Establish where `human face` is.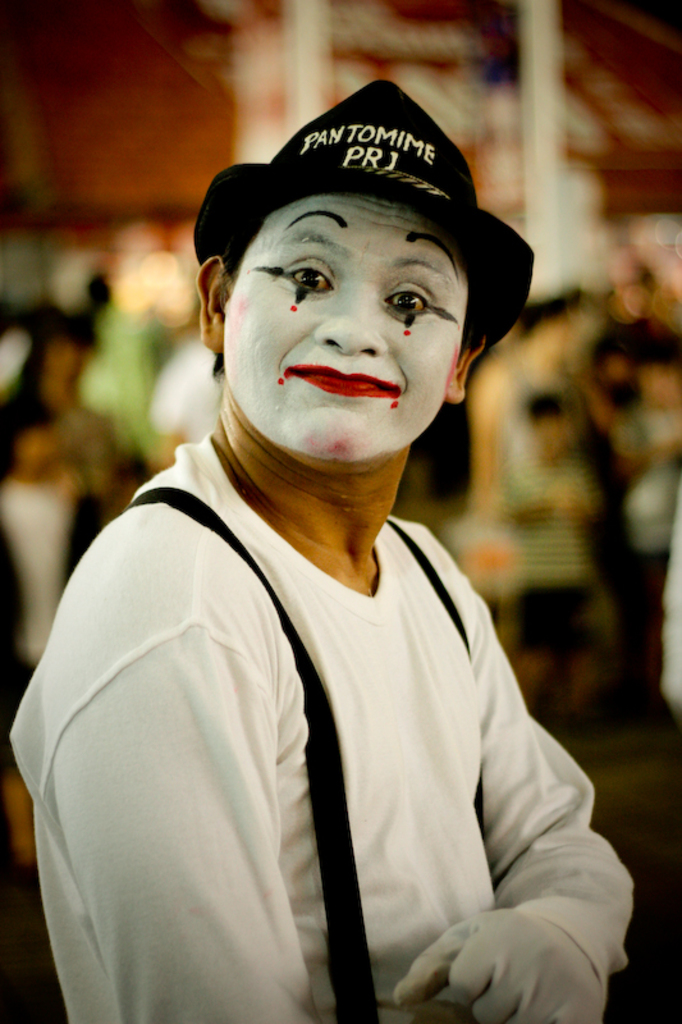
Established at {"x1": 219, "y1": 193, "x2": 472, "y2": 457}.
